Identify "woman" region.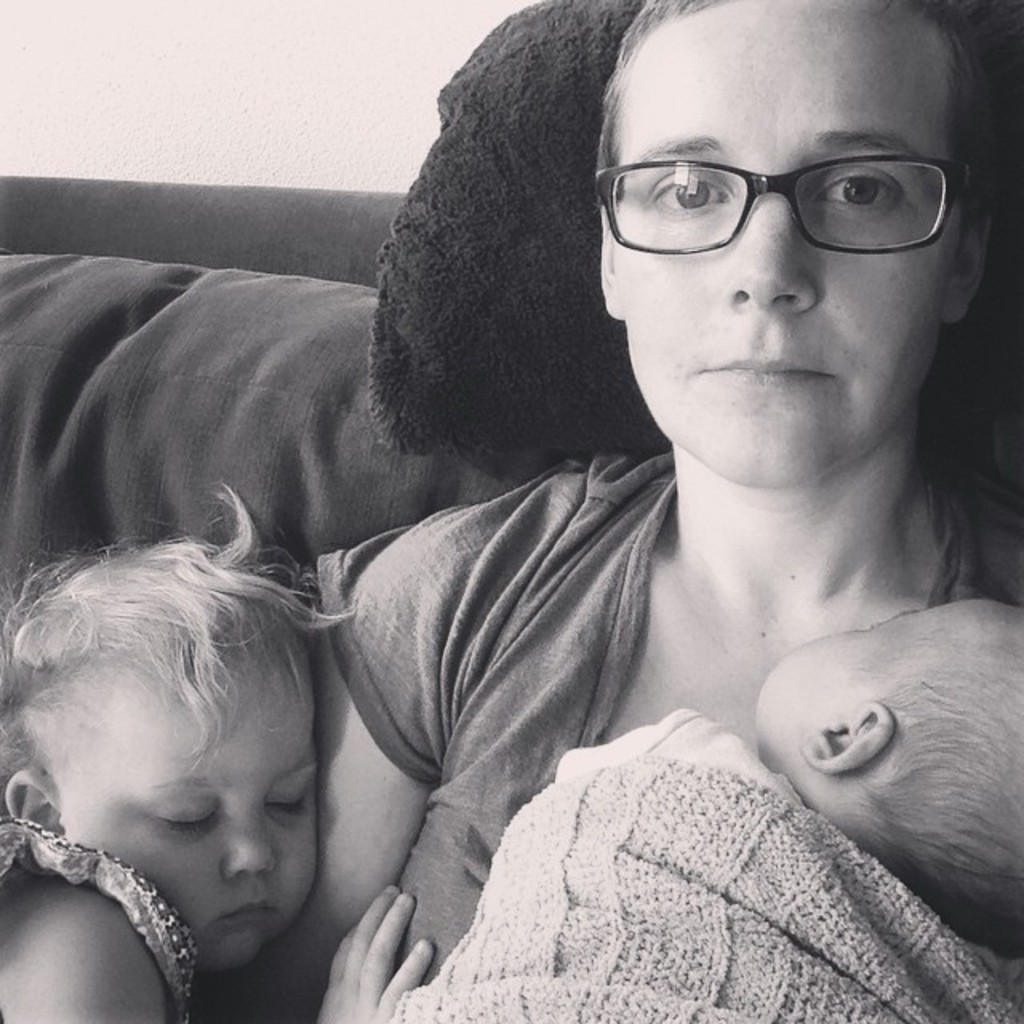
Region: 74,0,976,1013.
